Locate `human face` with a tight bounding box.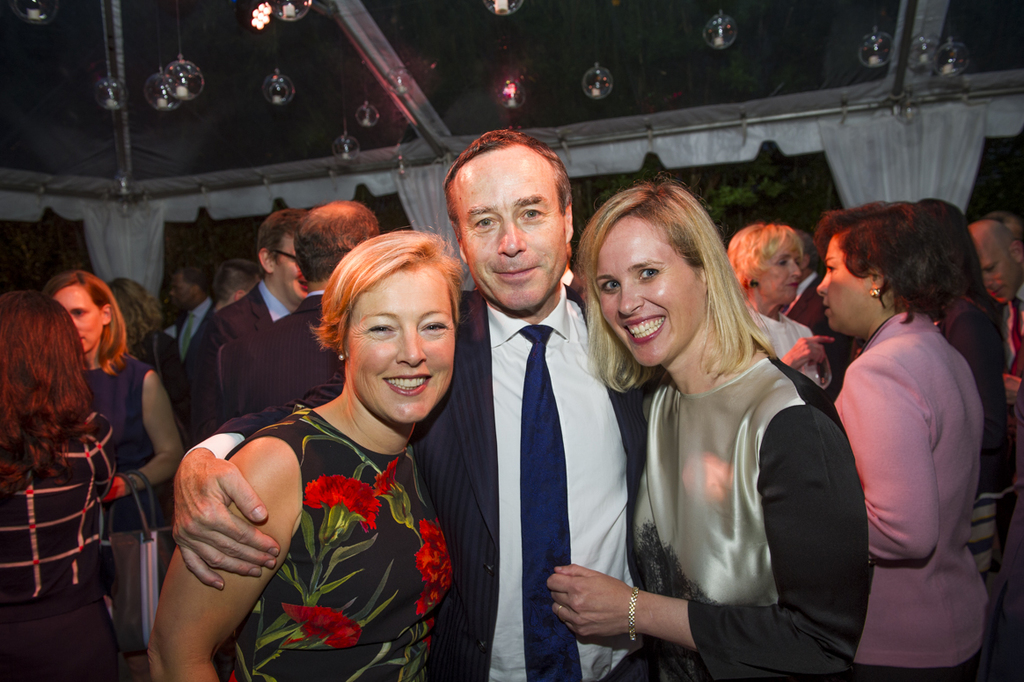
[x1=819, y1=243, x2=863, y2=332].
